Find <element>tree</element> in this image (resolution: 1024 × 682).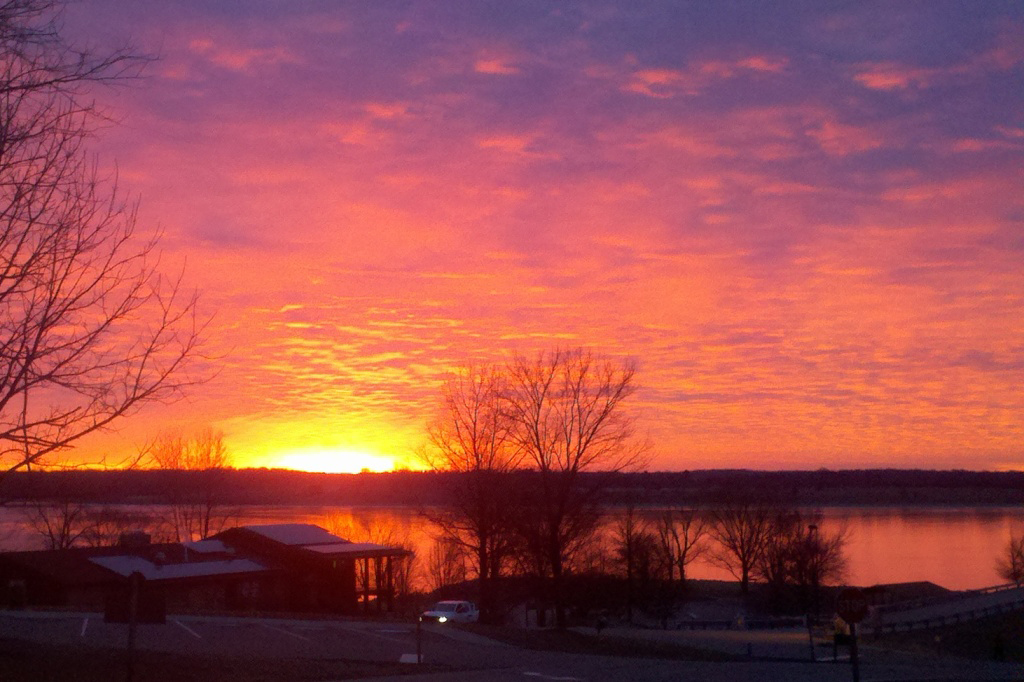
994 525 1023 606.
